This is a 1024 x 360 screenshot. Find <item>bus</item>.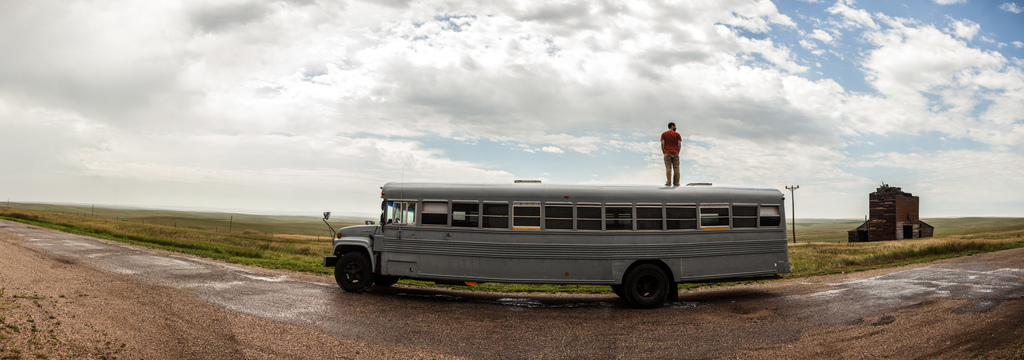
Bounding box: pyautogui.locateOnScreen(320, 179, 787, 309).
